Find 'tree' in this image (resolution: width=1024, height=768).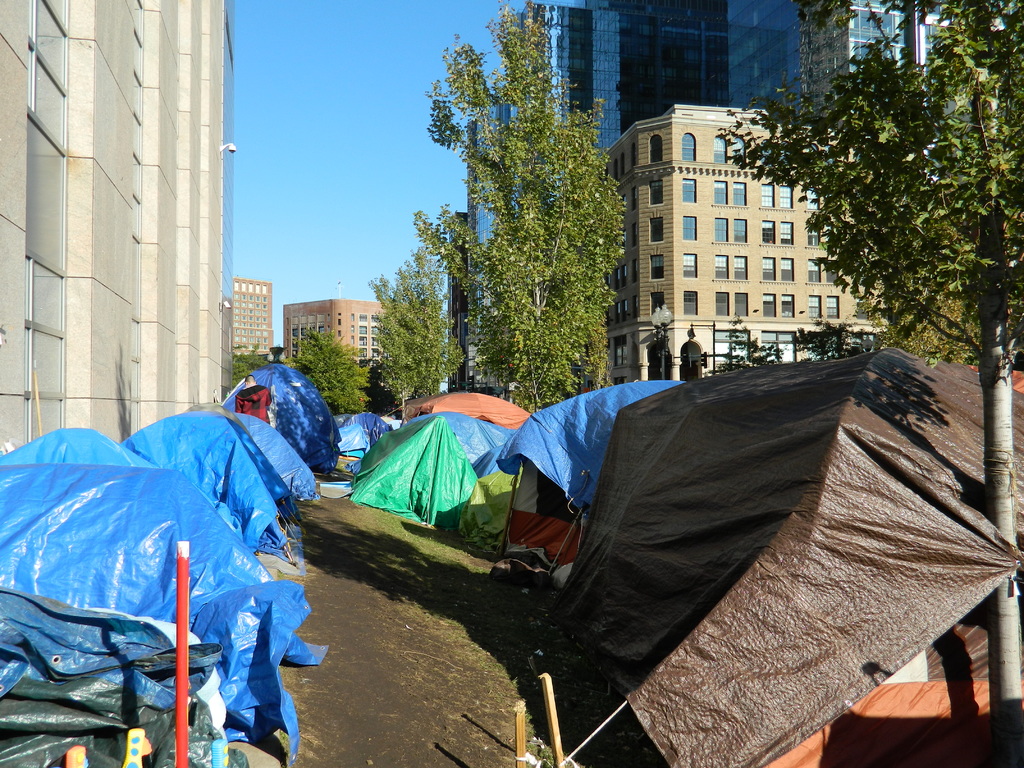
291/325/369/415.
